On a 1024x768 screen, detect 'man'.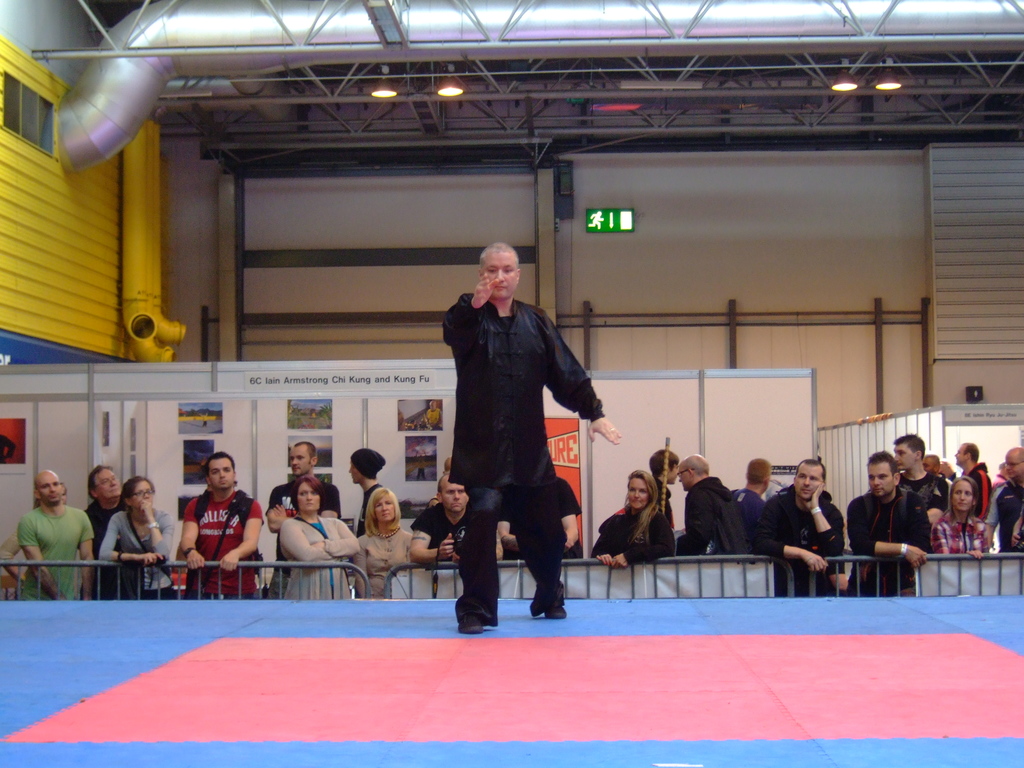
417,488,503,582.
